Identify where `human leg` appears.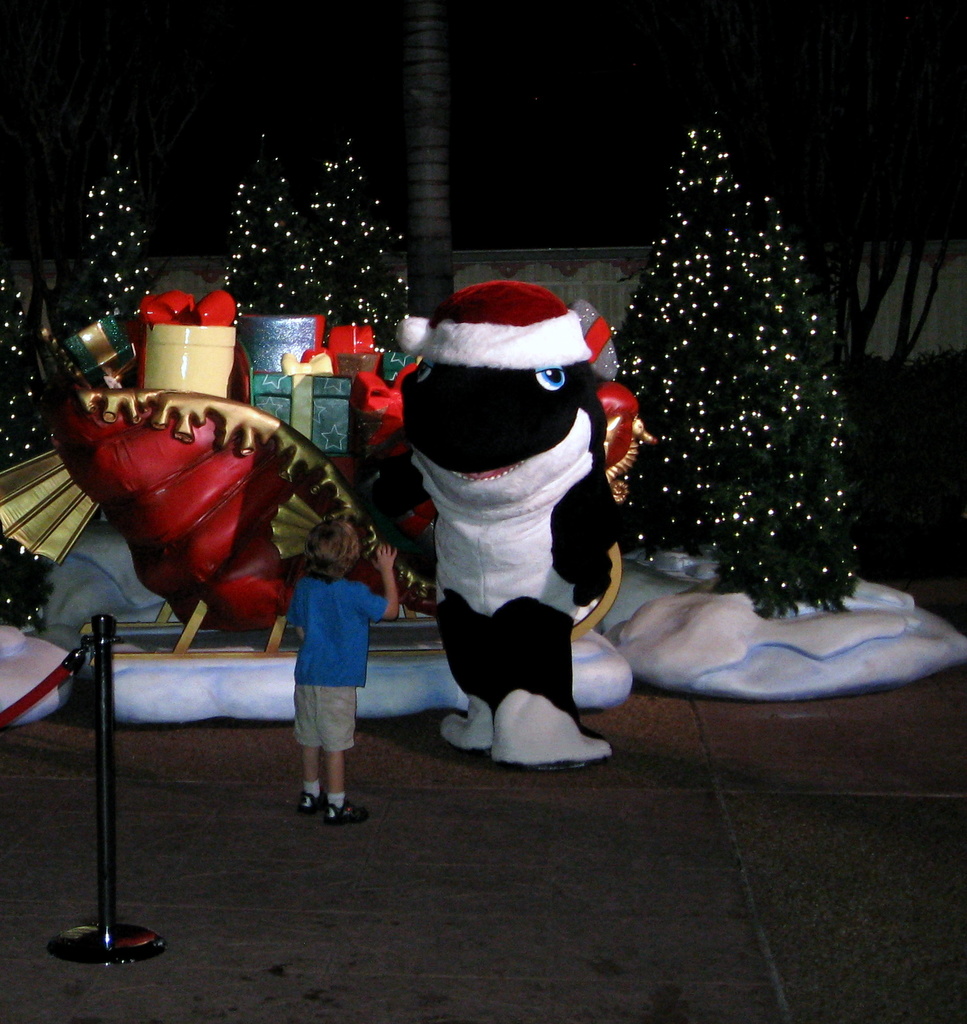
Appears at 316,684,368,824.
